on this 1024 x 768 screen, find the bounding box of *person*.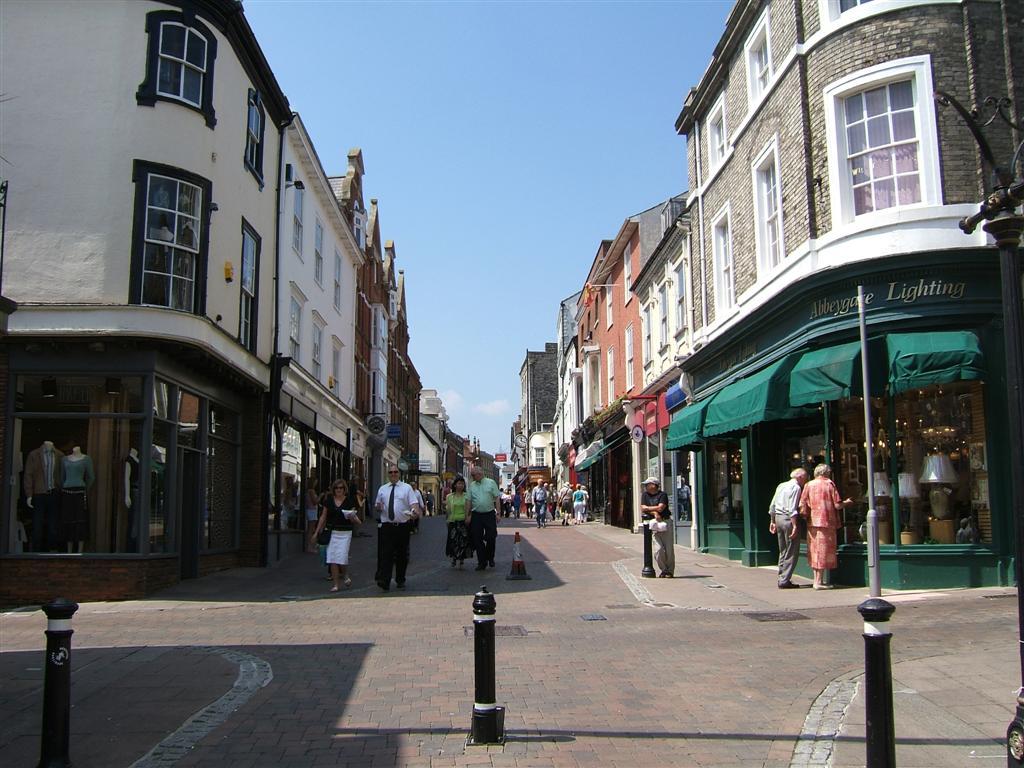
Bounding box: box(524, 484, 532, 519).
